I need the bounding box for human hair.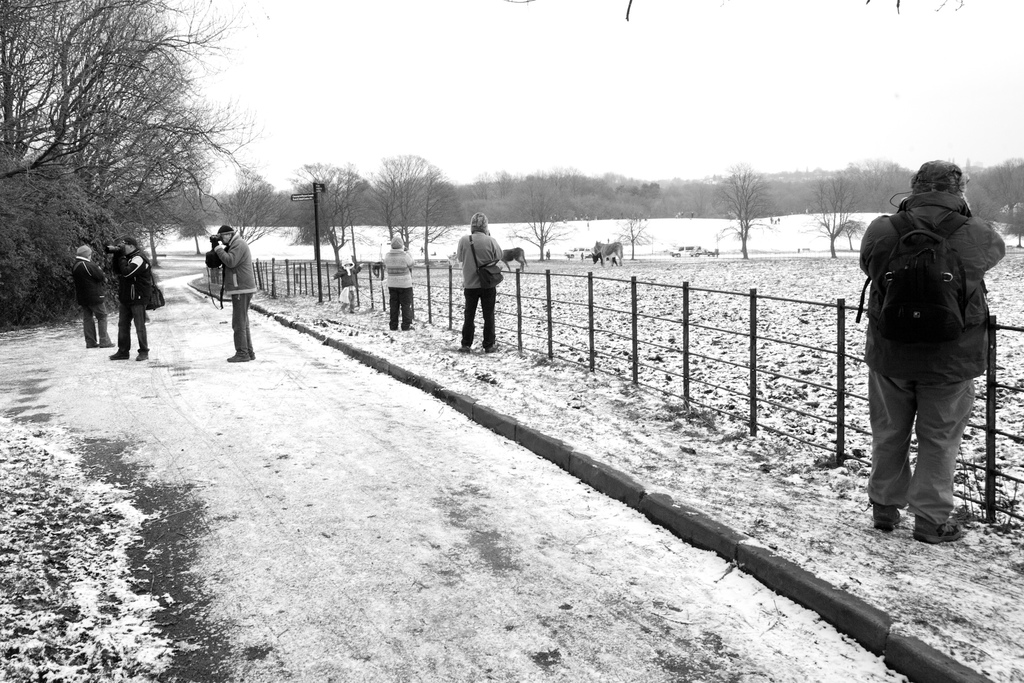
Here it is: locate(227, 232, 237, 241).
